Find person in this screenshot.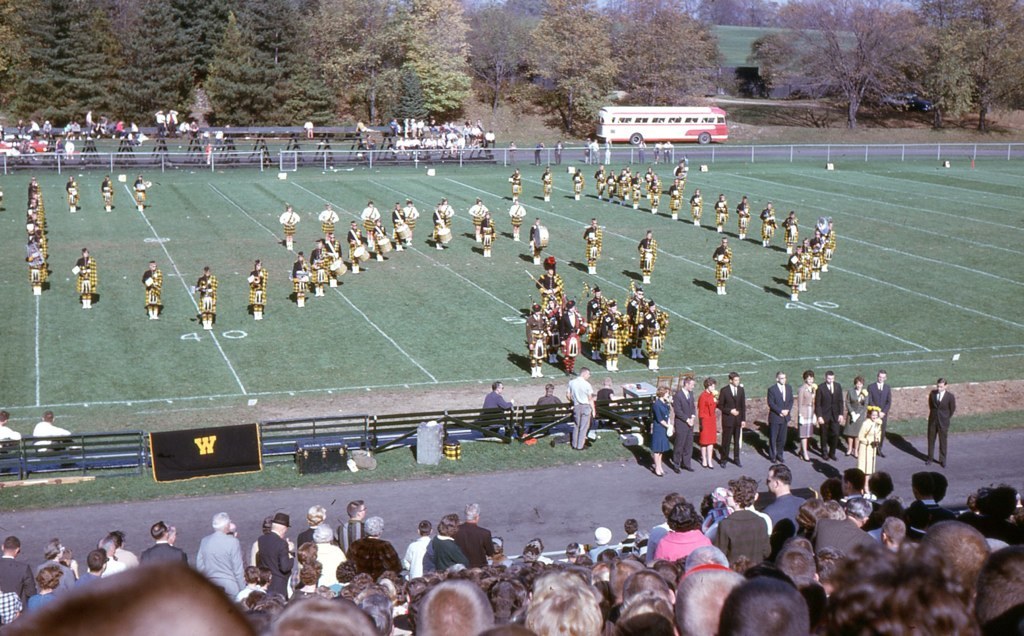
The bounding box for person is pyautogui.locateOnScreen(539, 168, 555, 208).
